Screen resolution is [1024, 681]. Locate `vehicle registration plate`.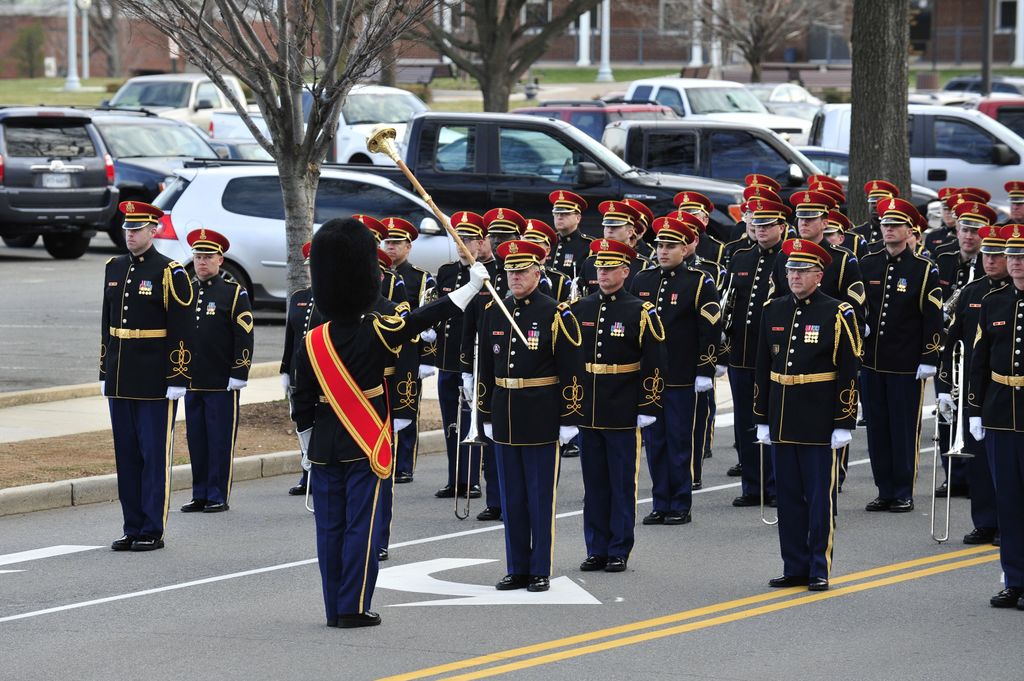
region(40, 171, 72, 188).
